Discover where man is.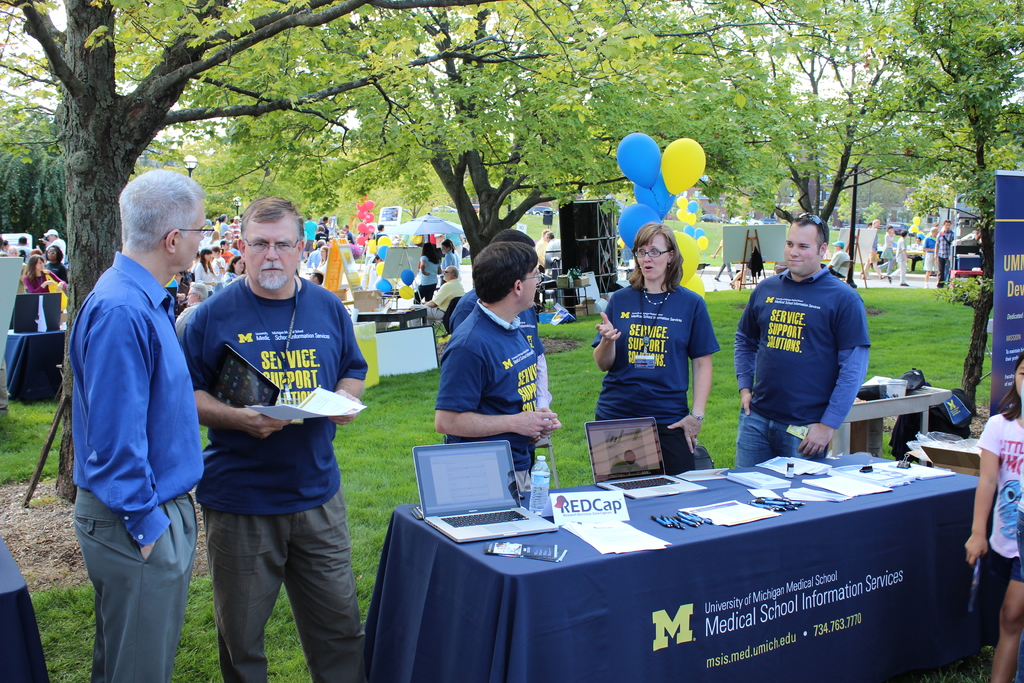
Discovered at region(449, 228, 552, 476).
